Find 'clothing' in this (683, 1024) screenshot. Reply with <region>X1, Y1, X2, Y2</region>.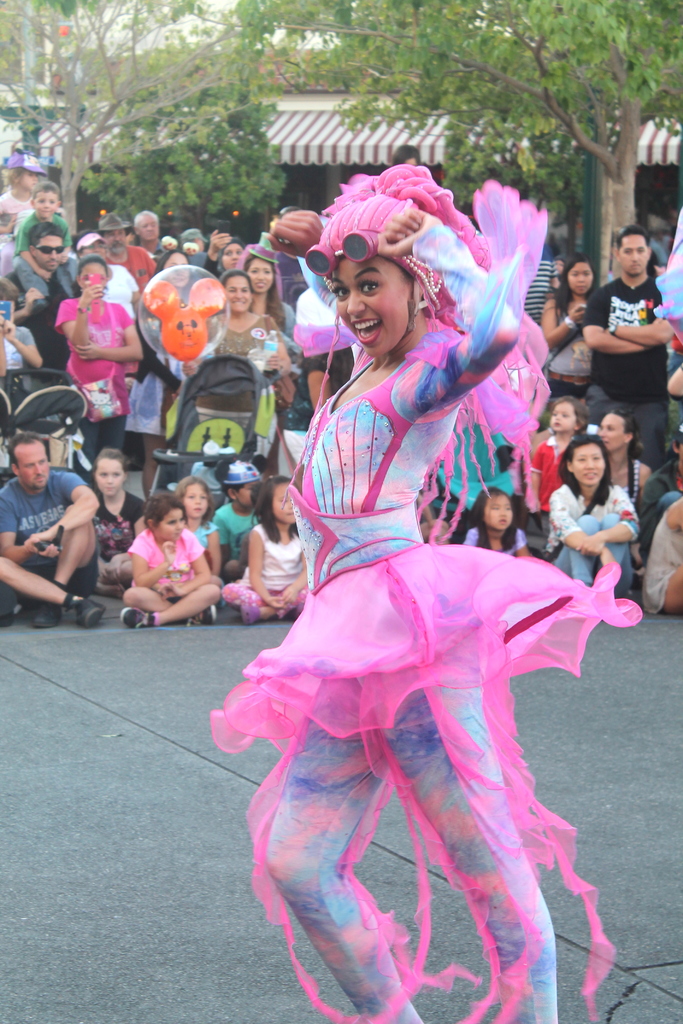
<region>3, 470, 99, 593</region>.
